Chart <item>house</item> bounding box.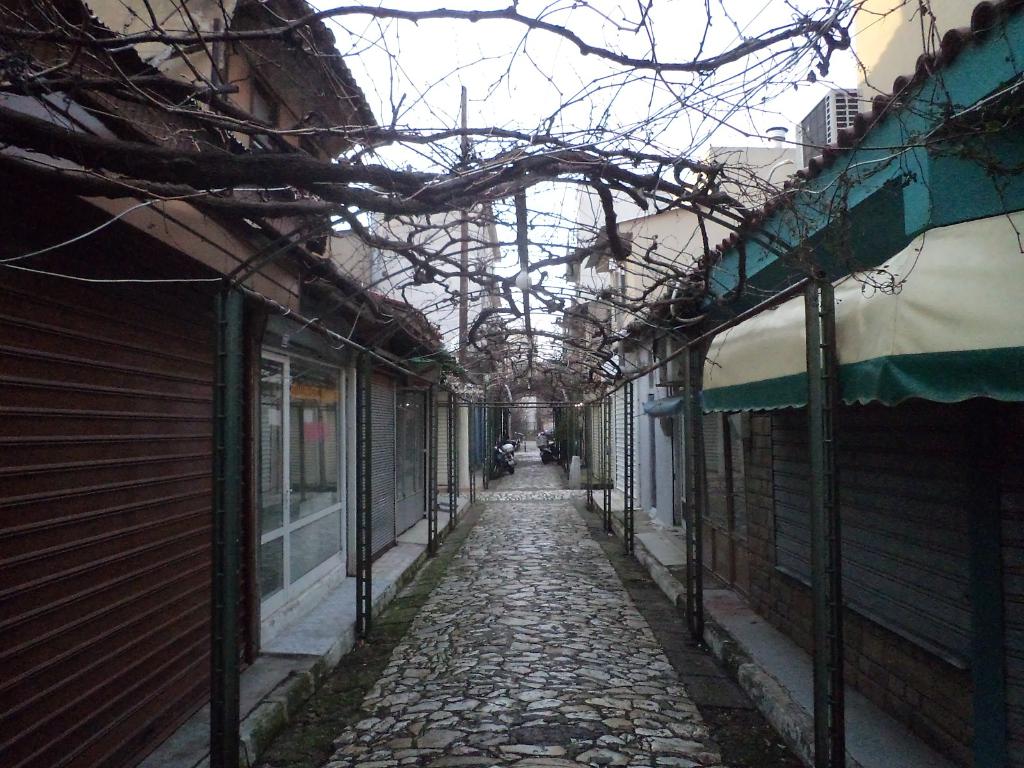
Charted: <region>329, 202, 502, 348</region>.
